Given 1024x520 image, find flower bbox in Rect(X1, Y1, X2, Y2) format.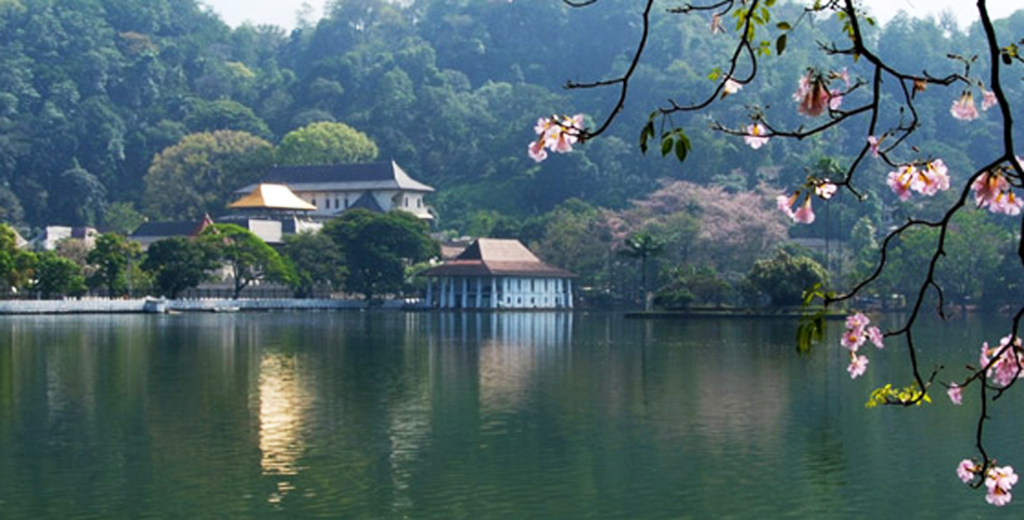
Rect(868, 132, 875, 155).
